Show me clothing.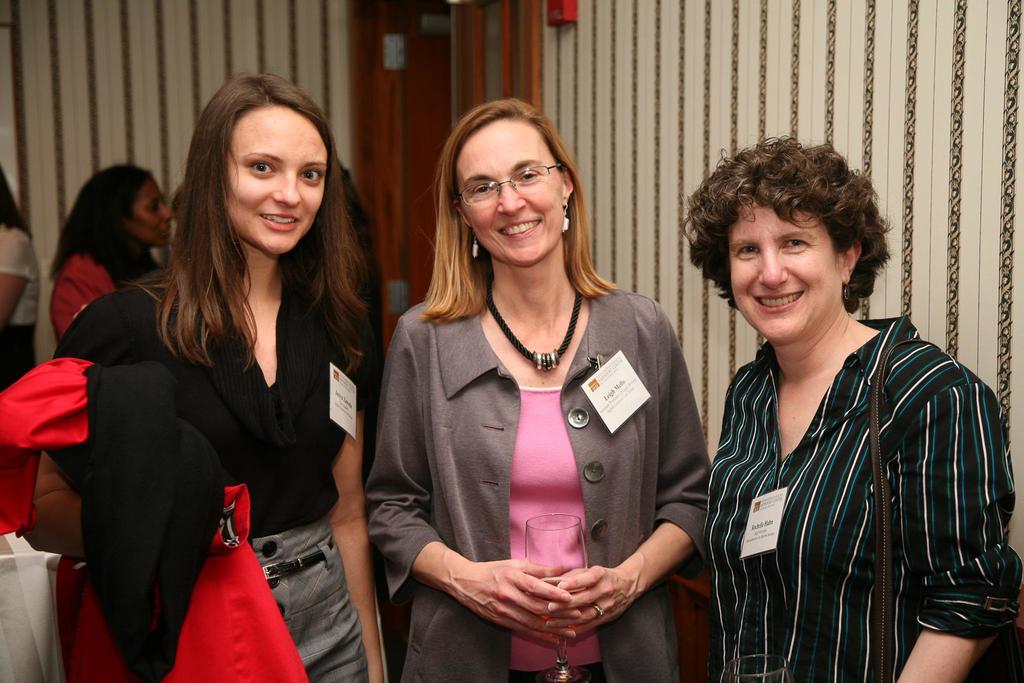
clothing is here: 0/222/41/394.
